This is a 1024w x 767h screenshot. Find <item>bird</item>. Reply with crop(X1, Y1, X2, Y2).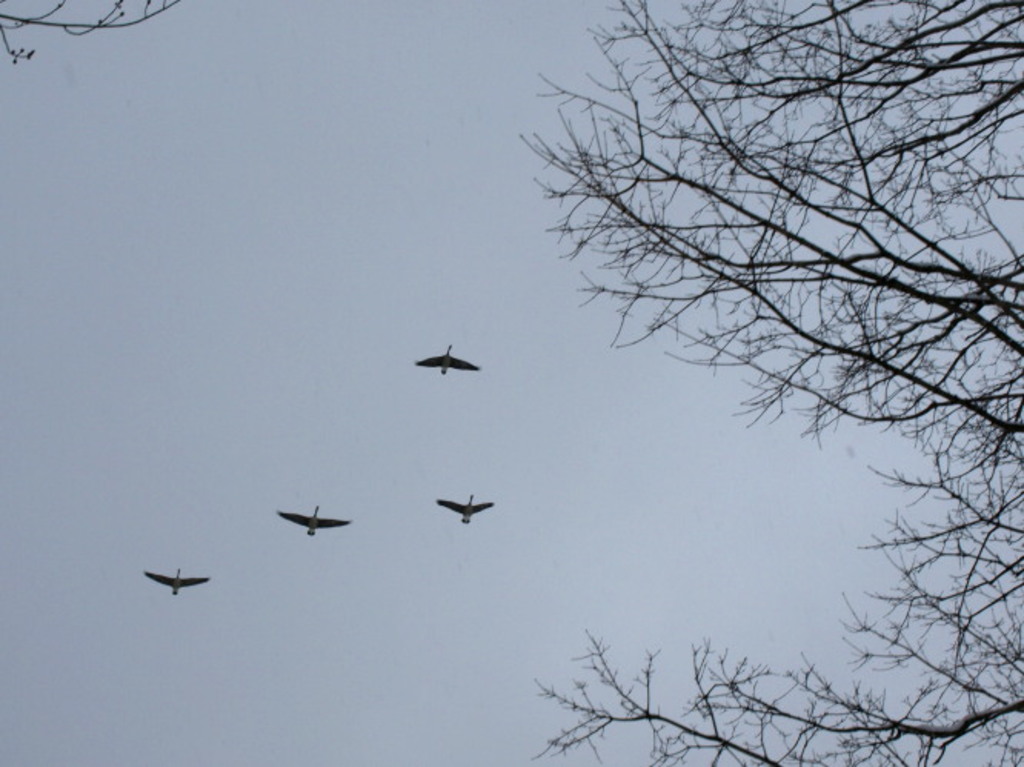
crop(146, 566, 220, 596).
